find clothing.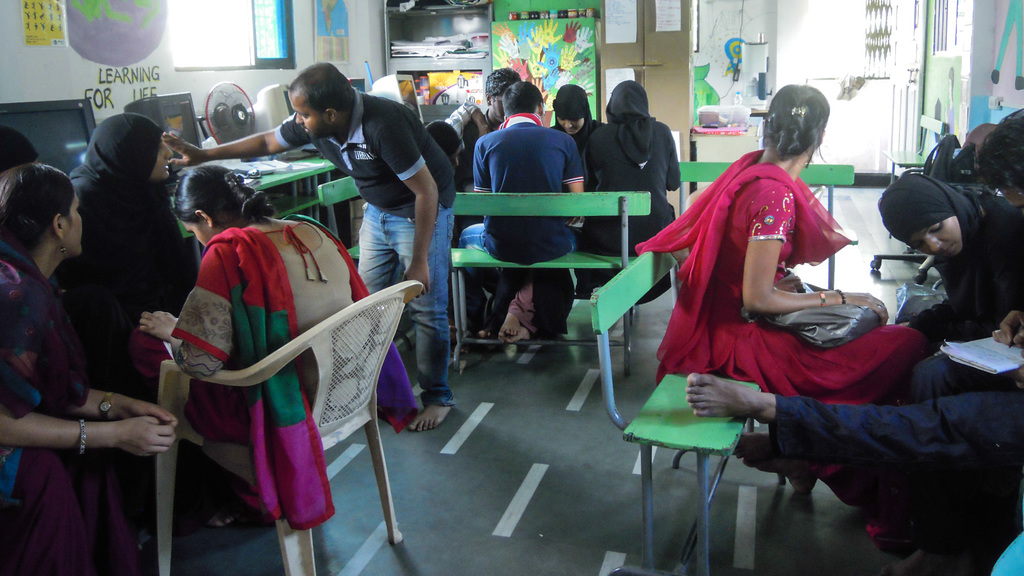
458/113/588/330.
